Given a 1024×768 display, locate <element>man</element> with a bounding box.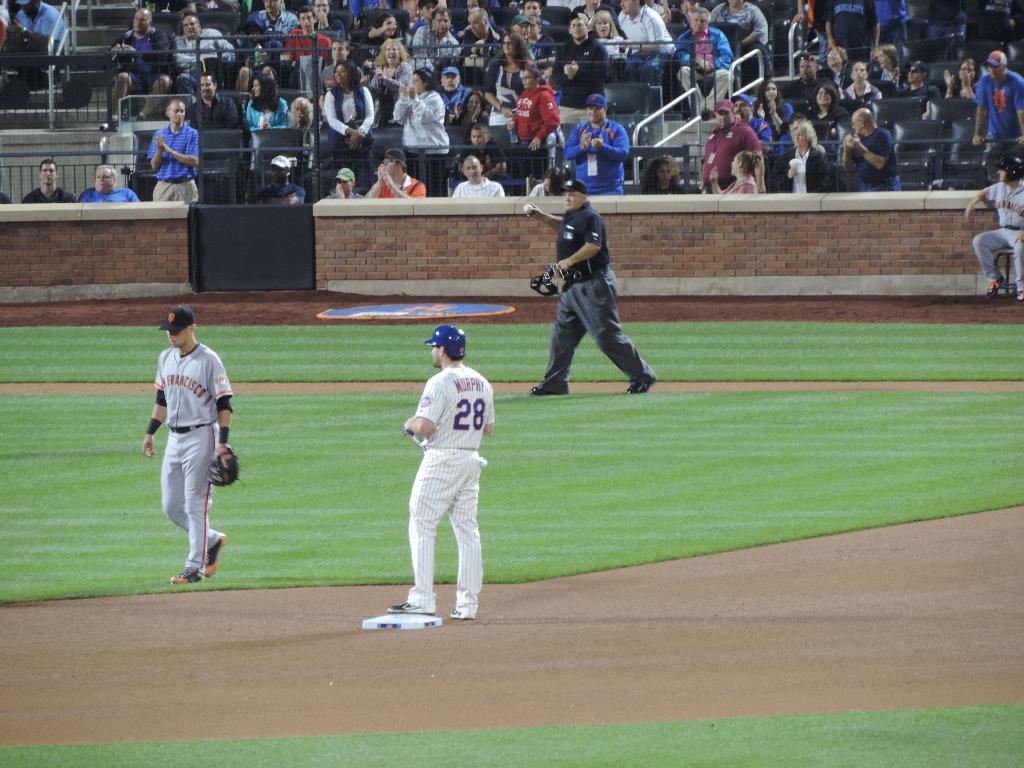
Located: [674, 7, 736, 113].
